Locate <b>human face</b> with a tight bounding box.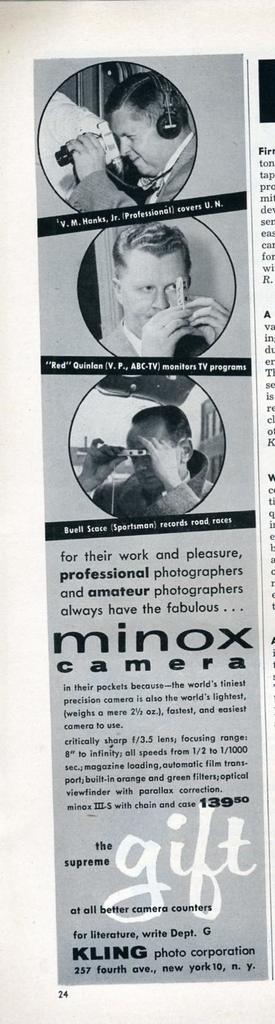
125 421 178 452.
